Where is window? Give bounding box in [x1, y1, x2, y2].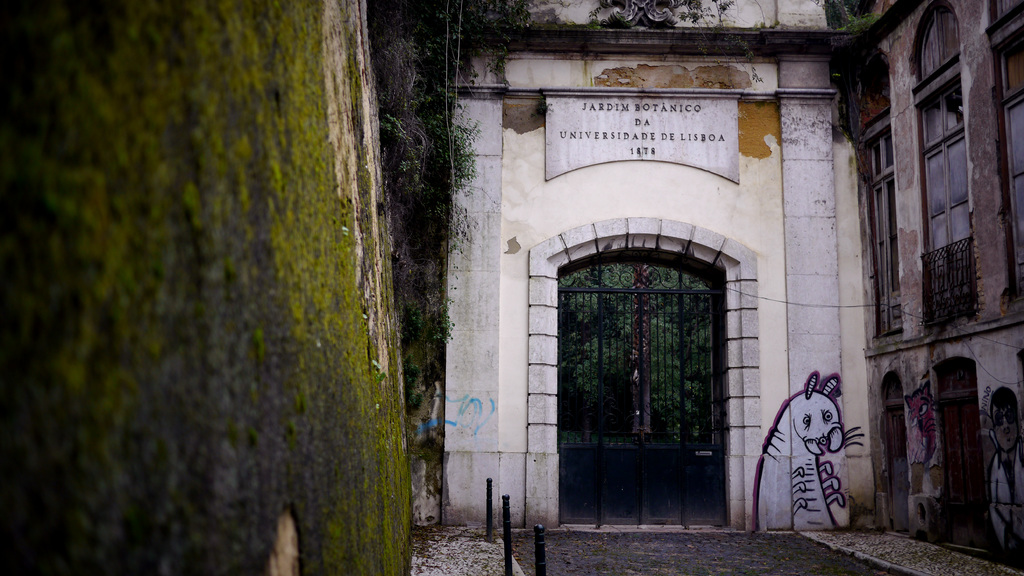
[863, 108, 903, 337].
